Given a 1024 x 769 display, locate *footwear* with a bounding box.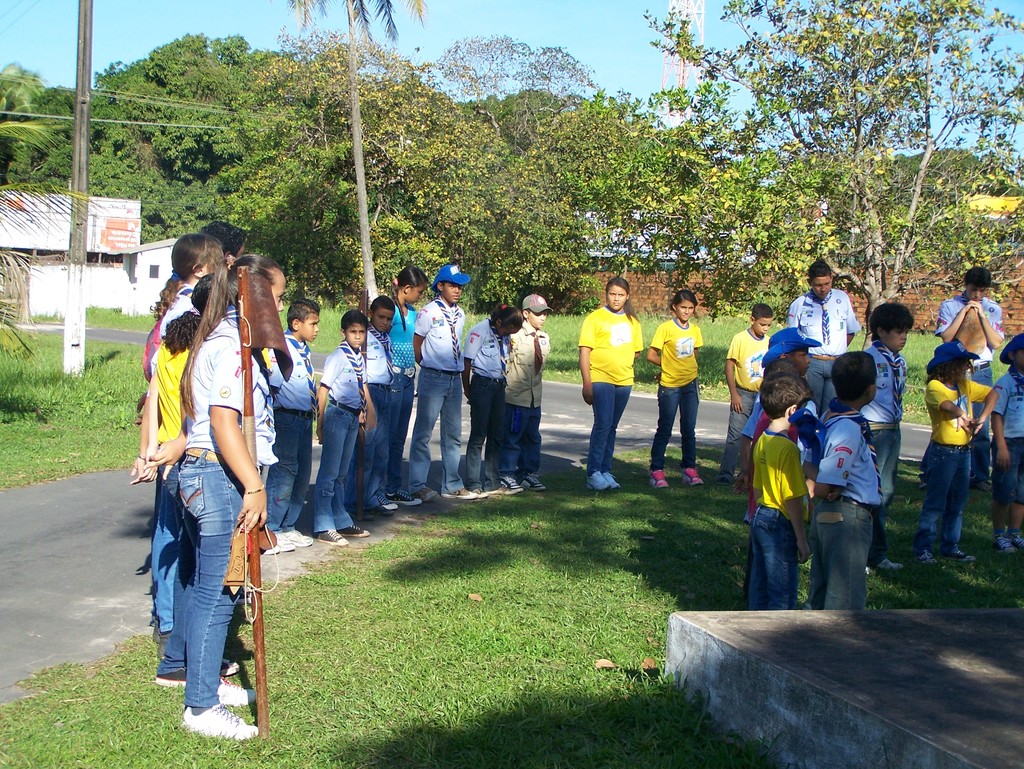
Located: pyautogui.locateOnScreen(605, 464, 629, 495).
